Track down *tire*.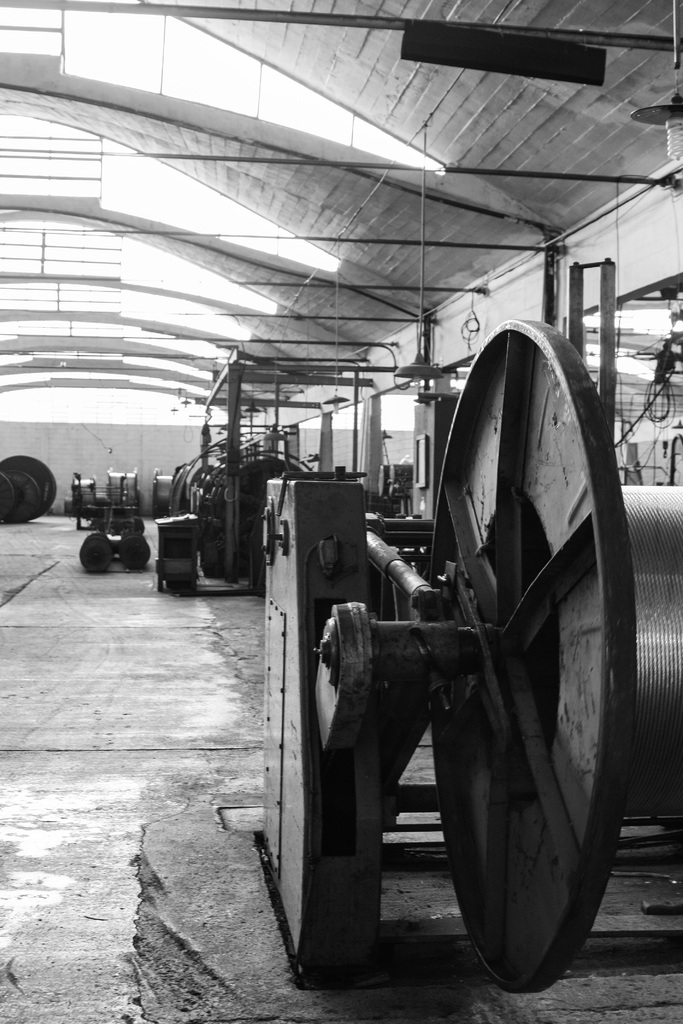
Tracked to <box>136,520,145,534</box>.
